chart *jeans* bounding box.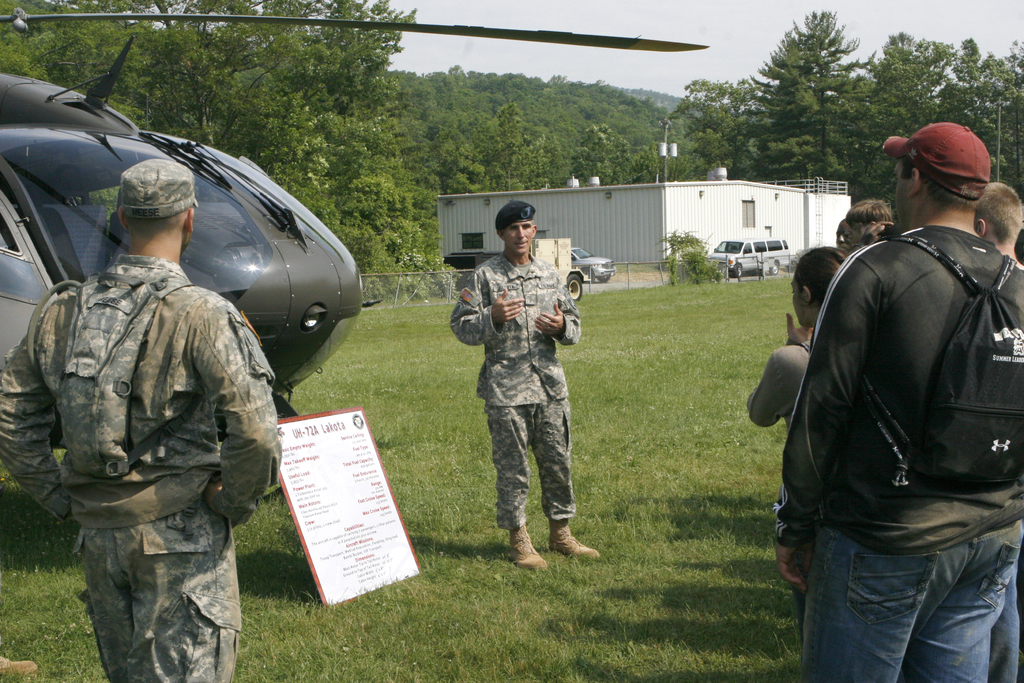
Charted: 804 523 1023 682.
